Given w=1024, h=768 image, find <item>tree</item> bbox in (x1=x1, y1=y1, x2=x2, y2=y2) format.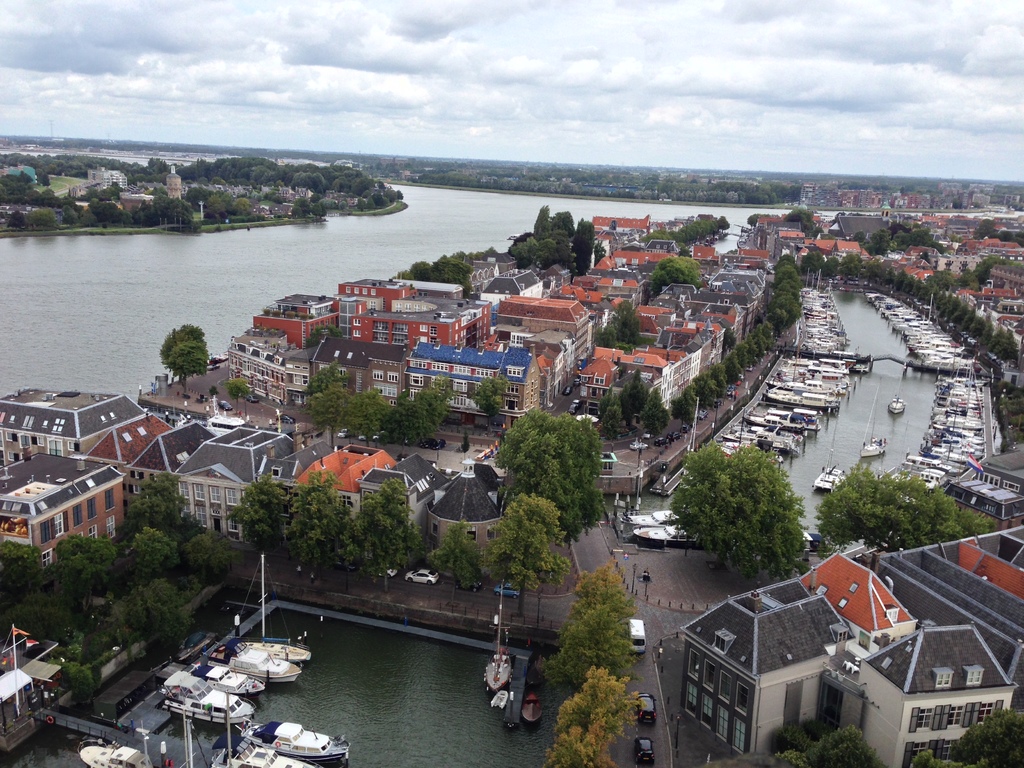
(x1=232, y1=472, x2=289, y2=561).
